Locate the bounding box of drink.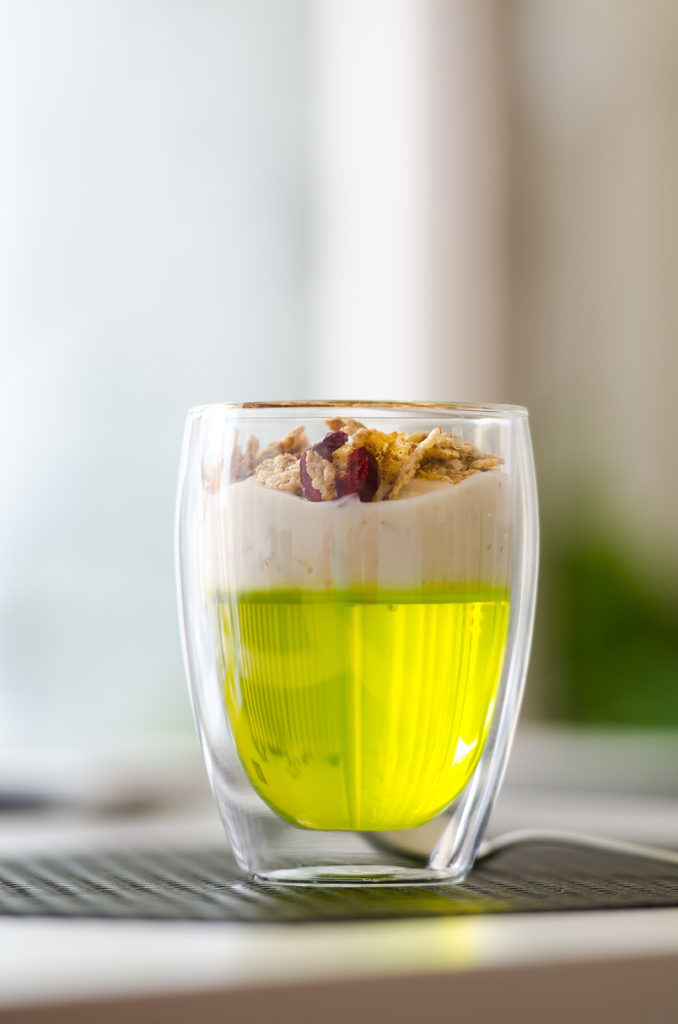
Bounding box: box(150, 383, 542, 892).
